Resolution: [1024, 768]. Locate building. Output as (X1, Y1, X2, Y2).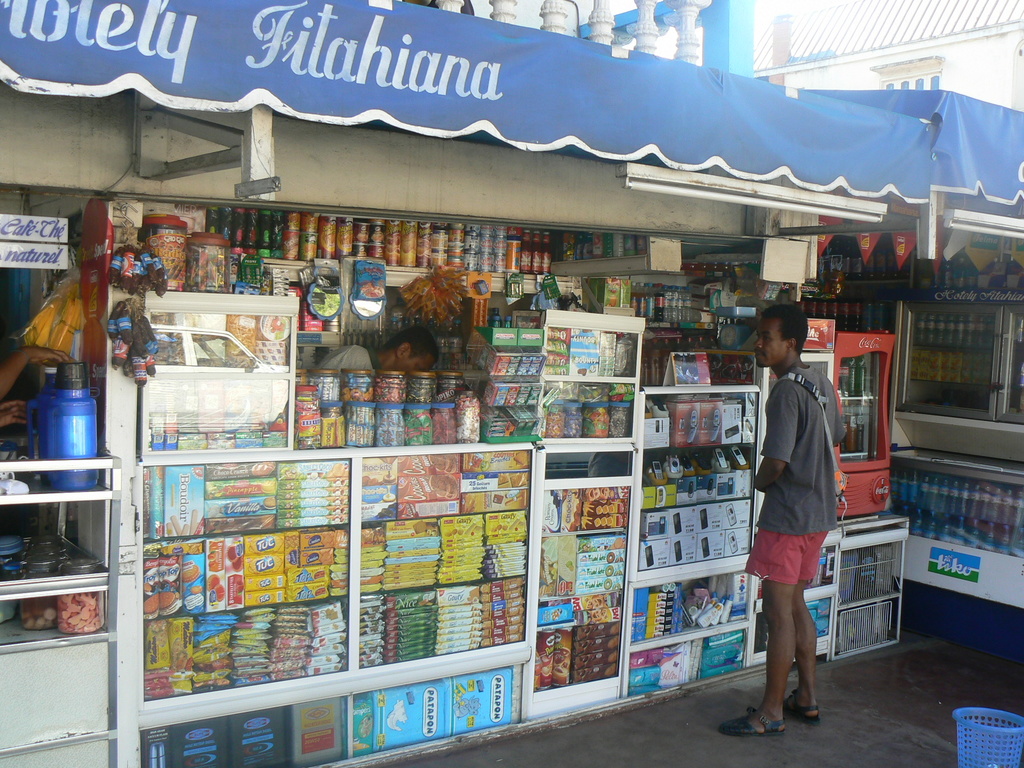
(0, 0, 1023, 767).
